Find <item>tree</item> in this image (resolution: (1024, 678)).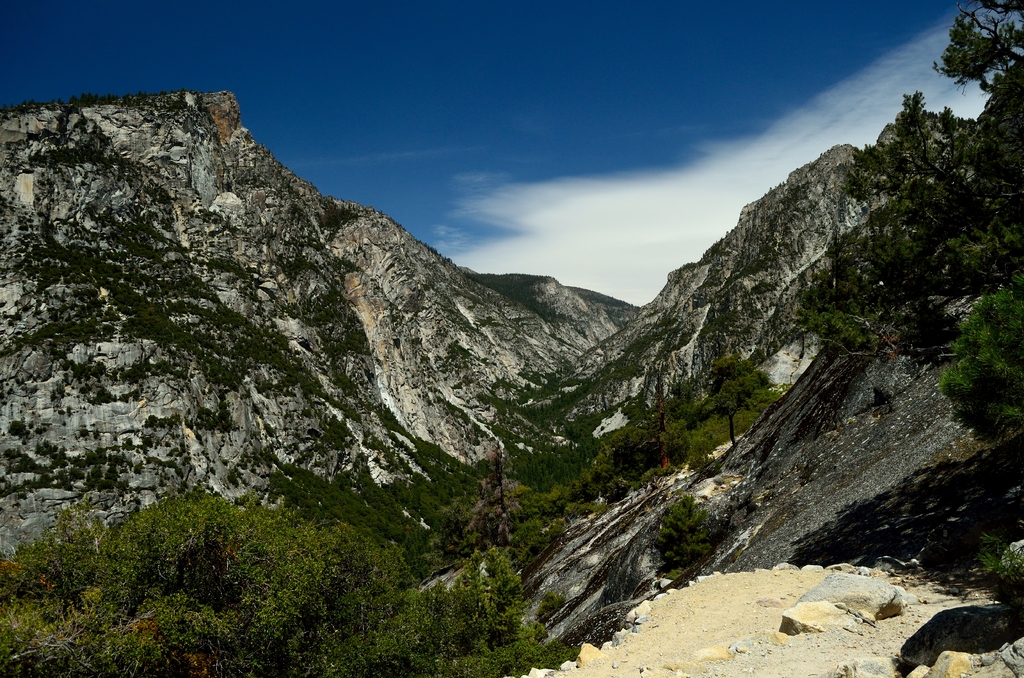
{"x1": 573, "y1": 407, "x2": 696, "y2": 502}.
